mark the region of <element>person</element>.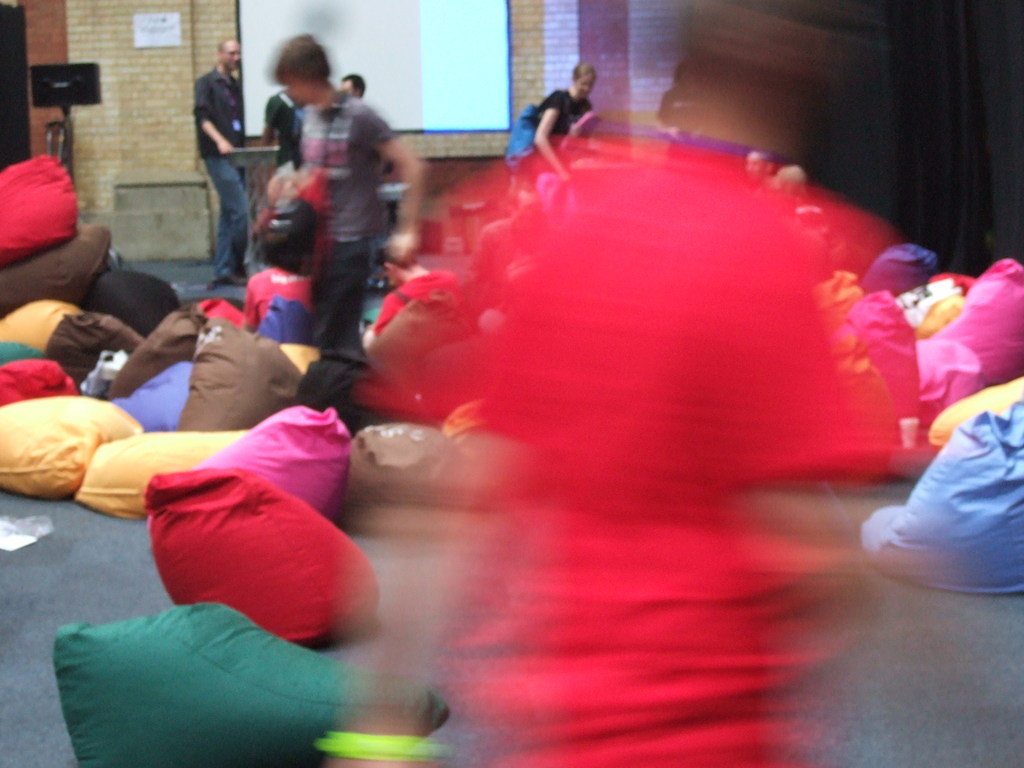
Region: <box>191,40,250,283</box>.
